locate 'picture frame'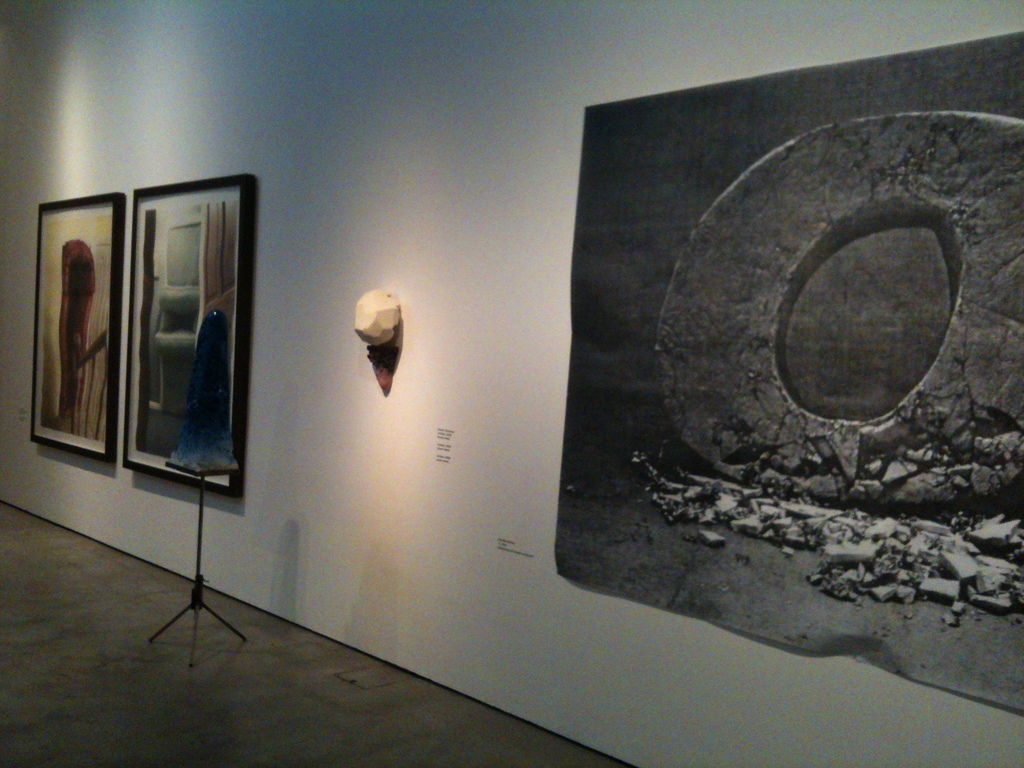
91/159/250/525
